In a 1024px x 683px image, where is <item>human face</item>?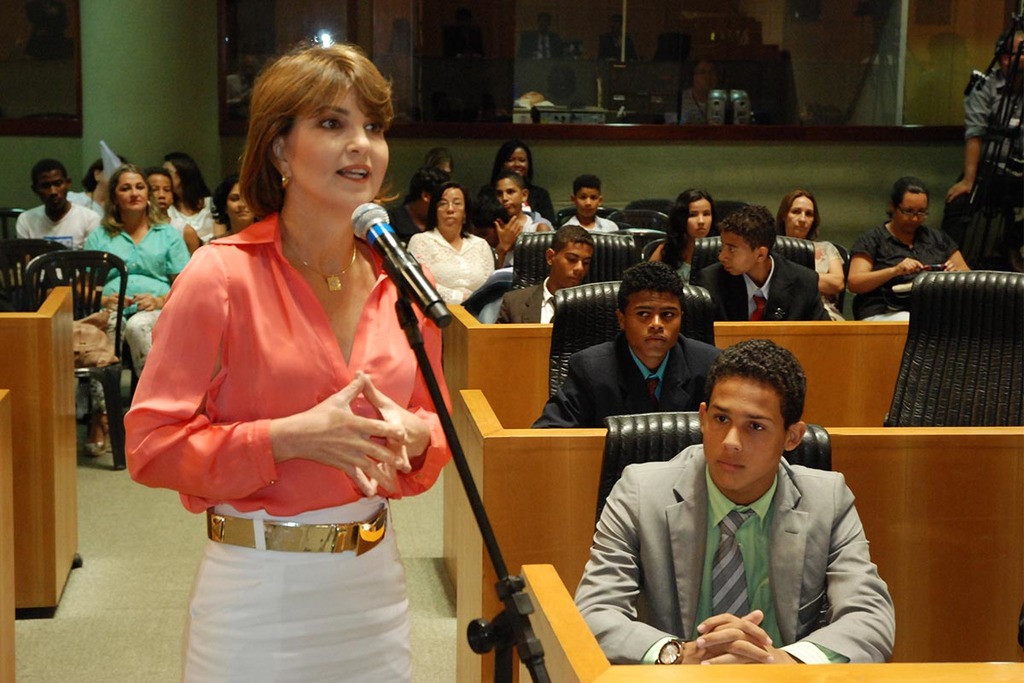
[35,167,69,206].
